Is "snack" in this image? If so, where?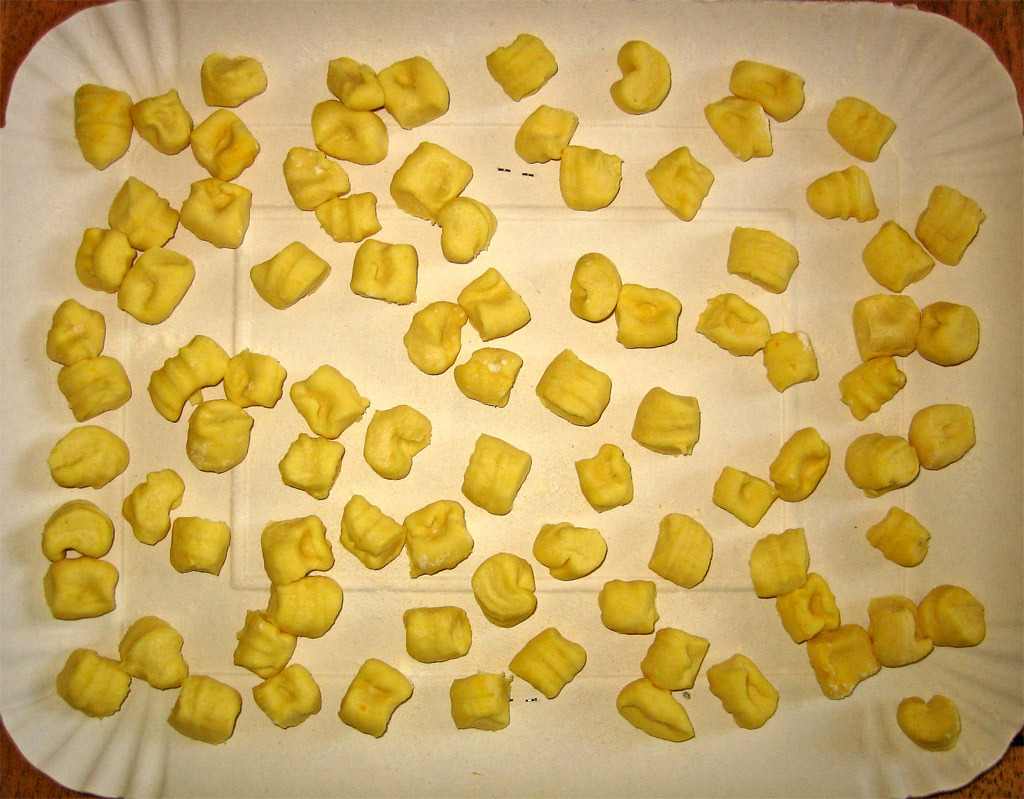
Yes, at bbox(594, 576, 661, 635).
